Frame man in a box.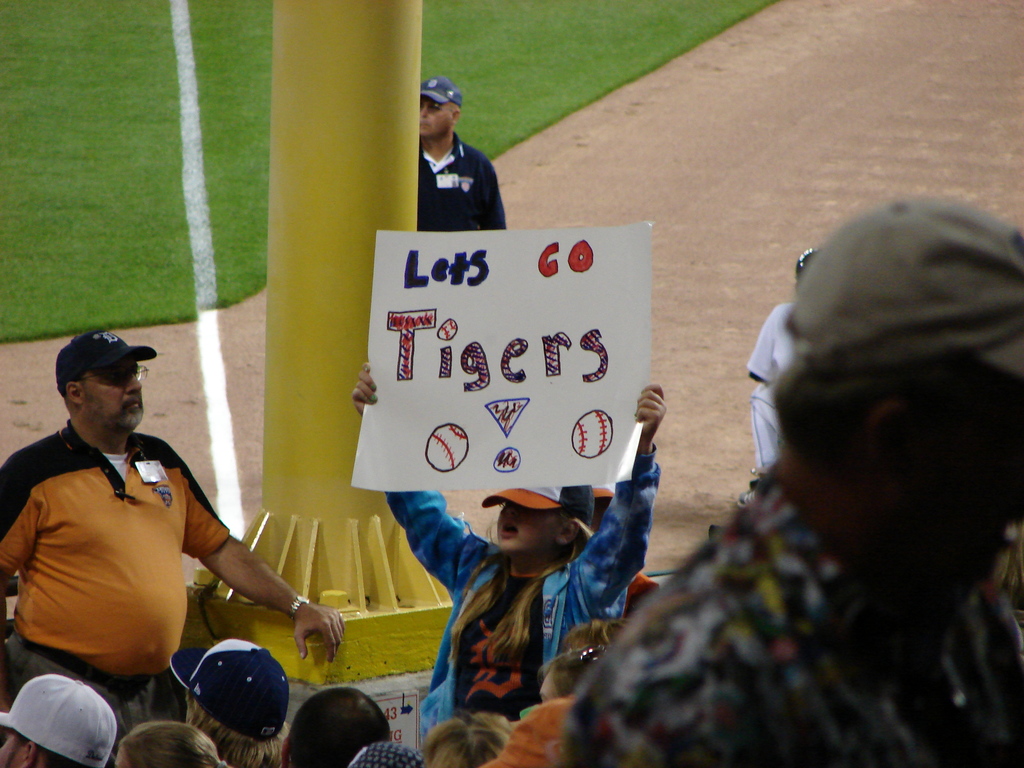
bbox(0, 333, 342, 748).
